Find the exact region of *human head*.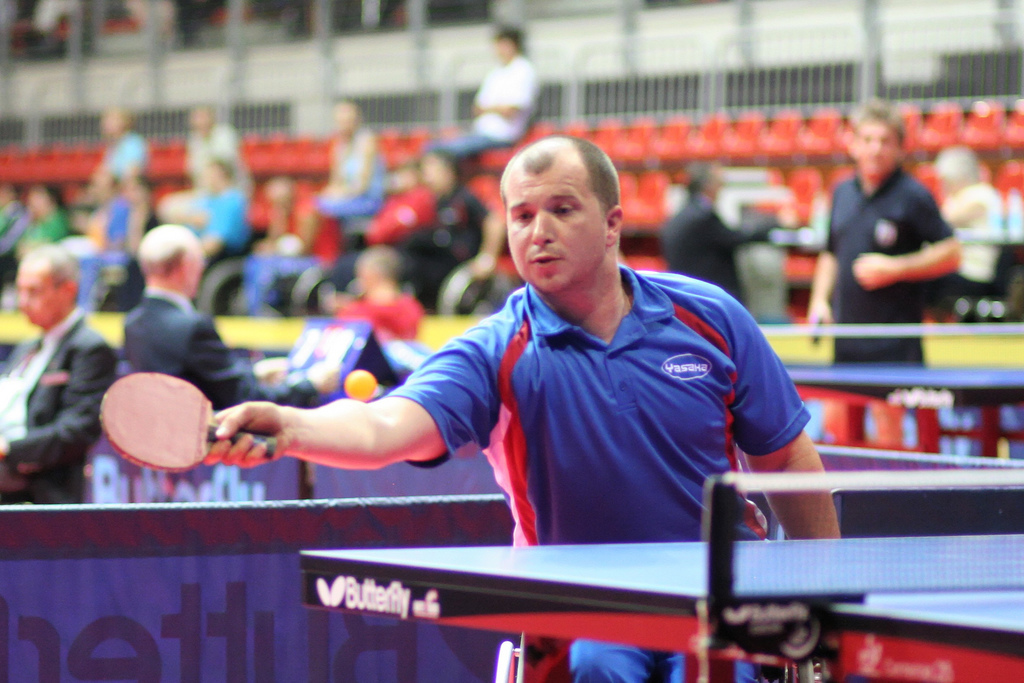
Exact region: region(187, 102, 221, 133).
